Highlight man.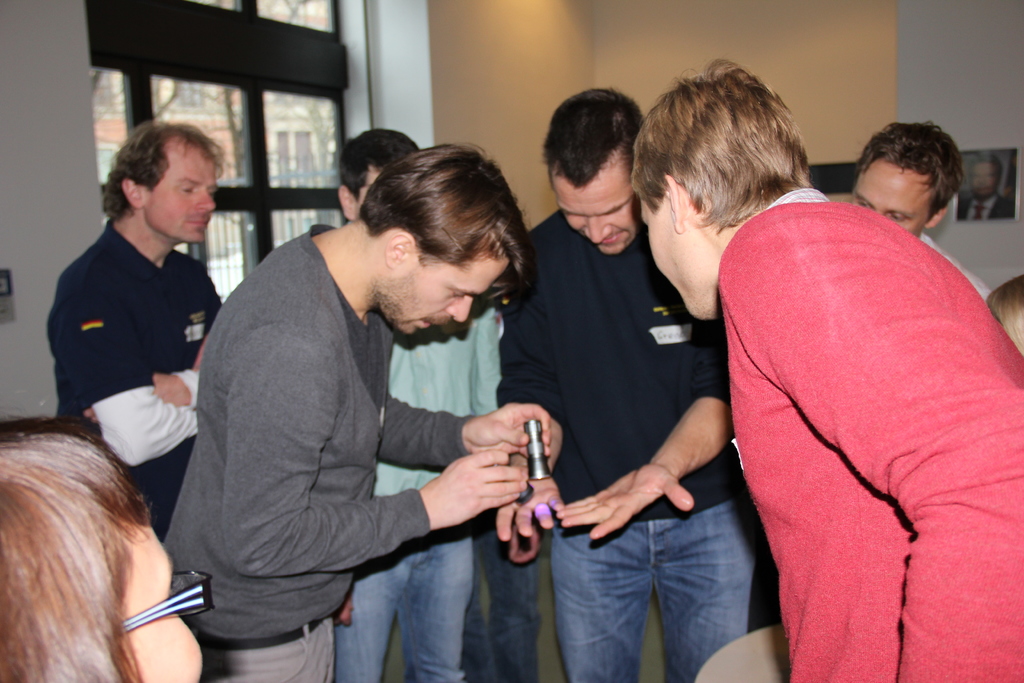
Highlighted region: Rect(42, 119, 227, 536).
